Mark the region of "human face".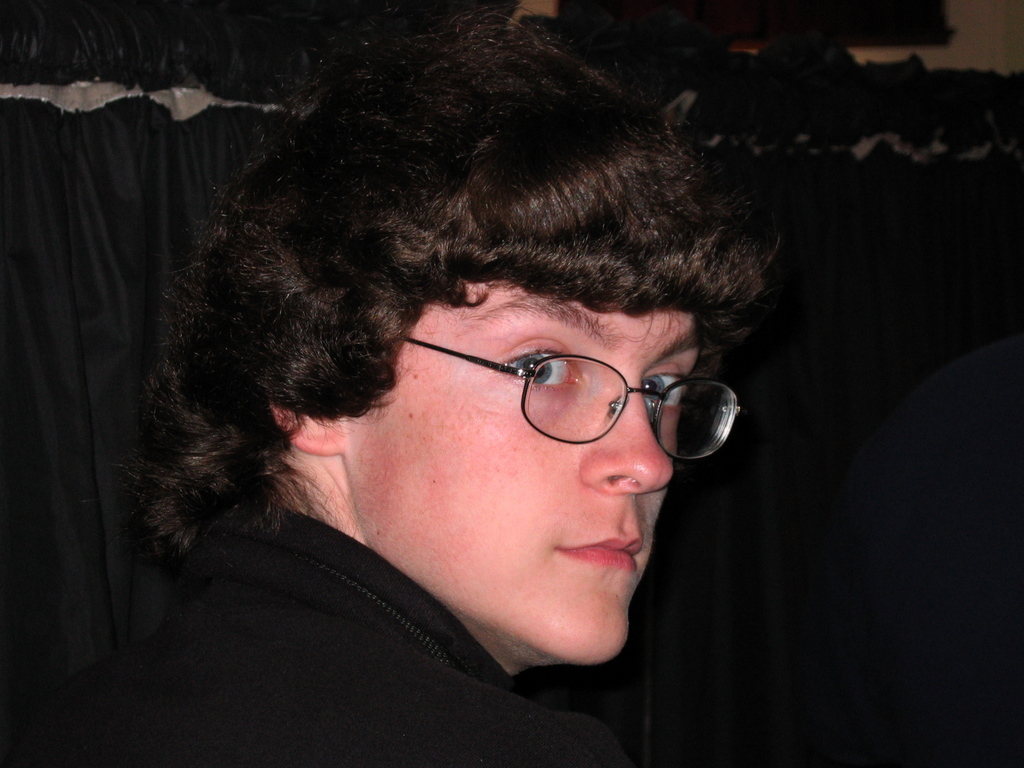
Region: region(351, 271, 707, 663).
